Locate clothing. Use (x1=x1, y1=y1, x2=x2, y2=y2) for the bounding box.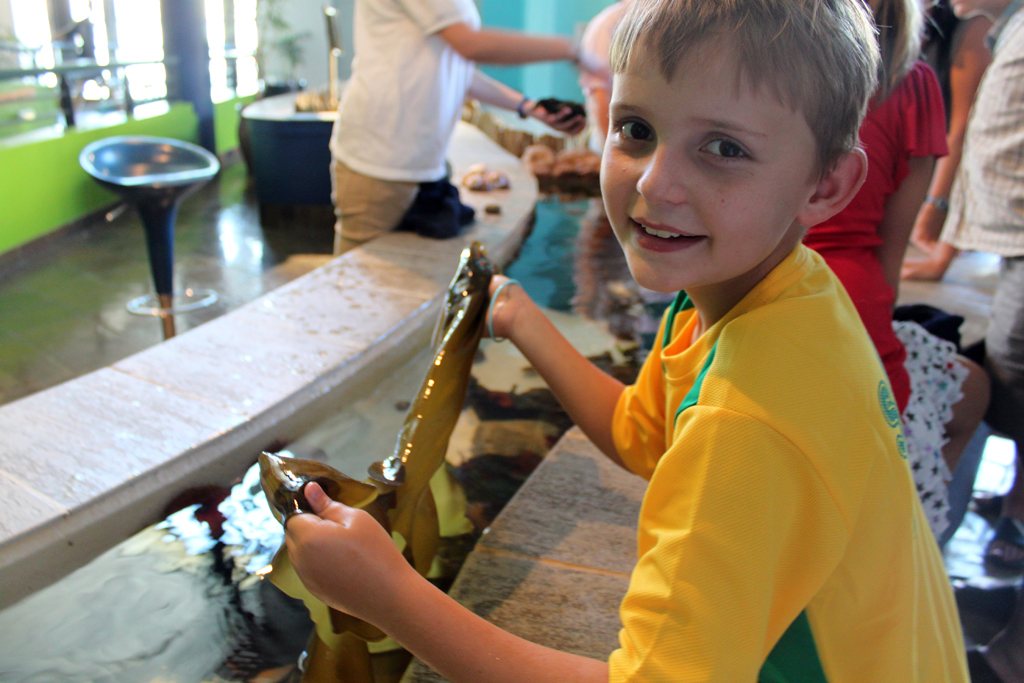
(x1=545, y1=184, x2=936, y2=675).
